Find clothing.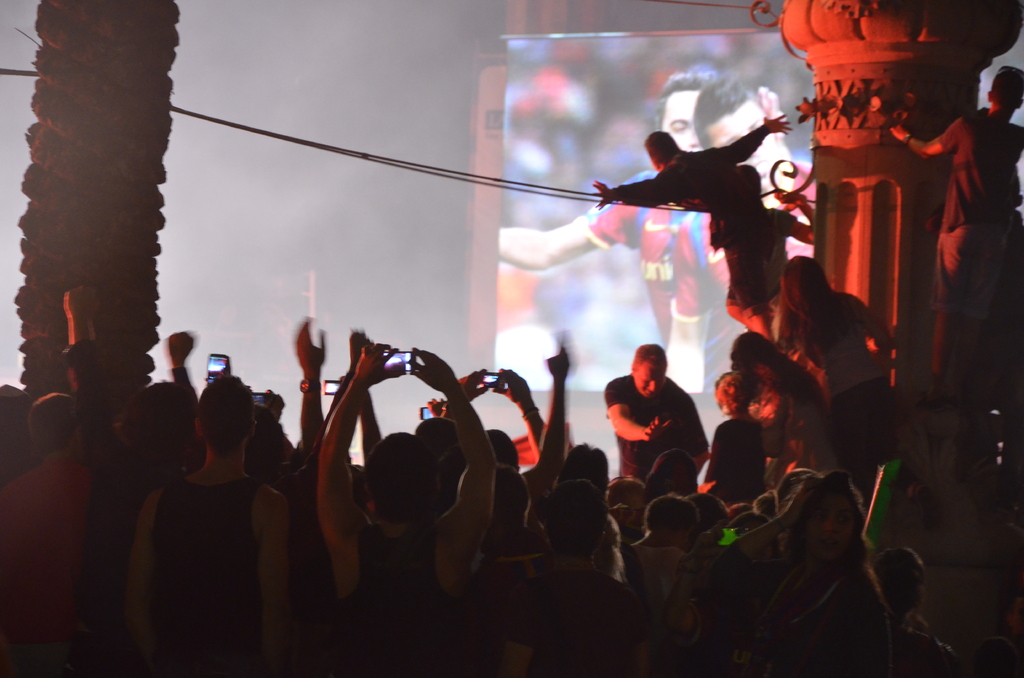
328:525:479:677.
